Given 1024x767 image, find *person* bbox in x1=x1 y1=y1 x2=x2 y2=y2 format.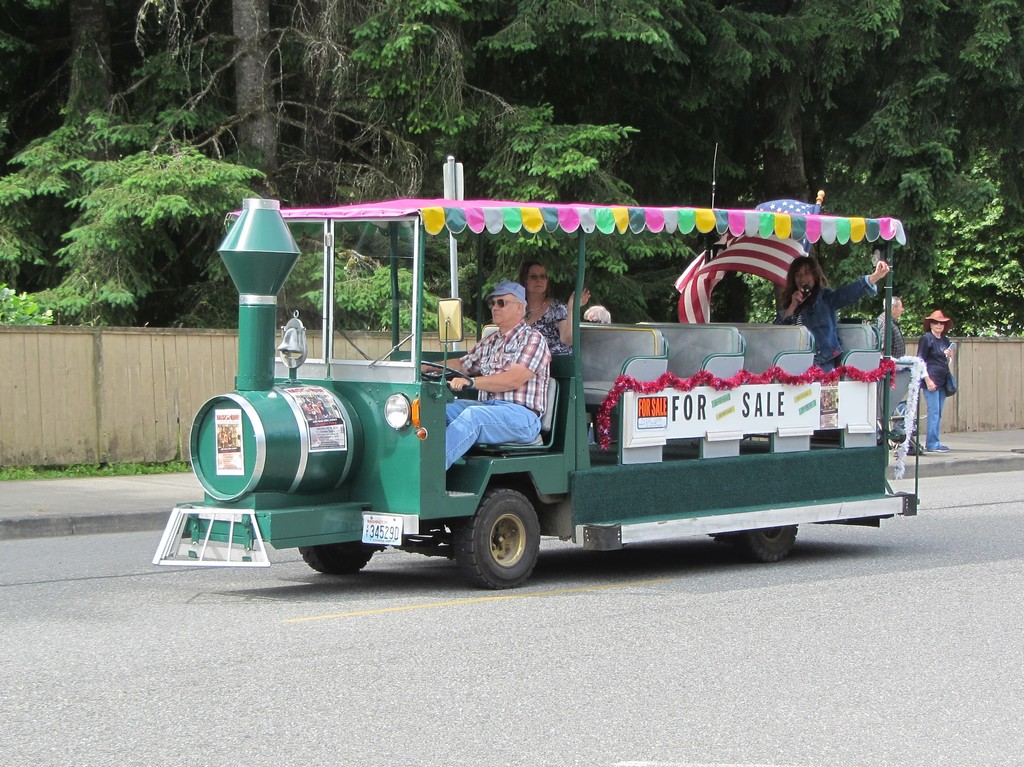
x1=876 y1=292 x2=907 y2=357.
